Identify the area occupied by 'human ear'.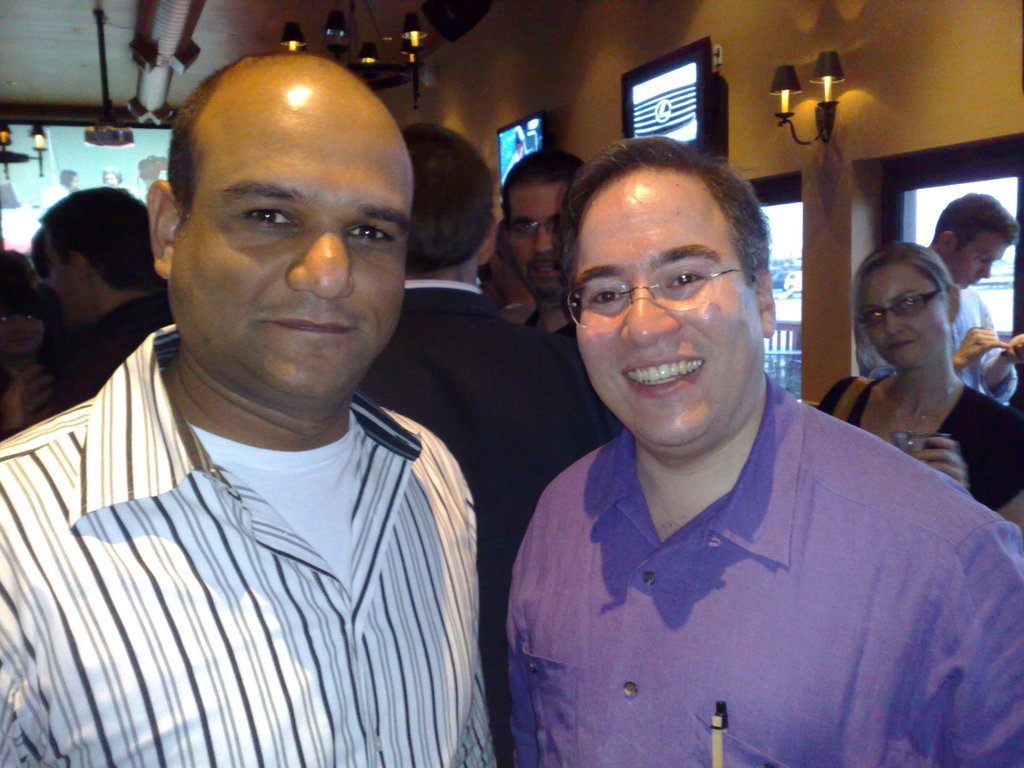
Area: select_region(71, 254, 81, 290).
